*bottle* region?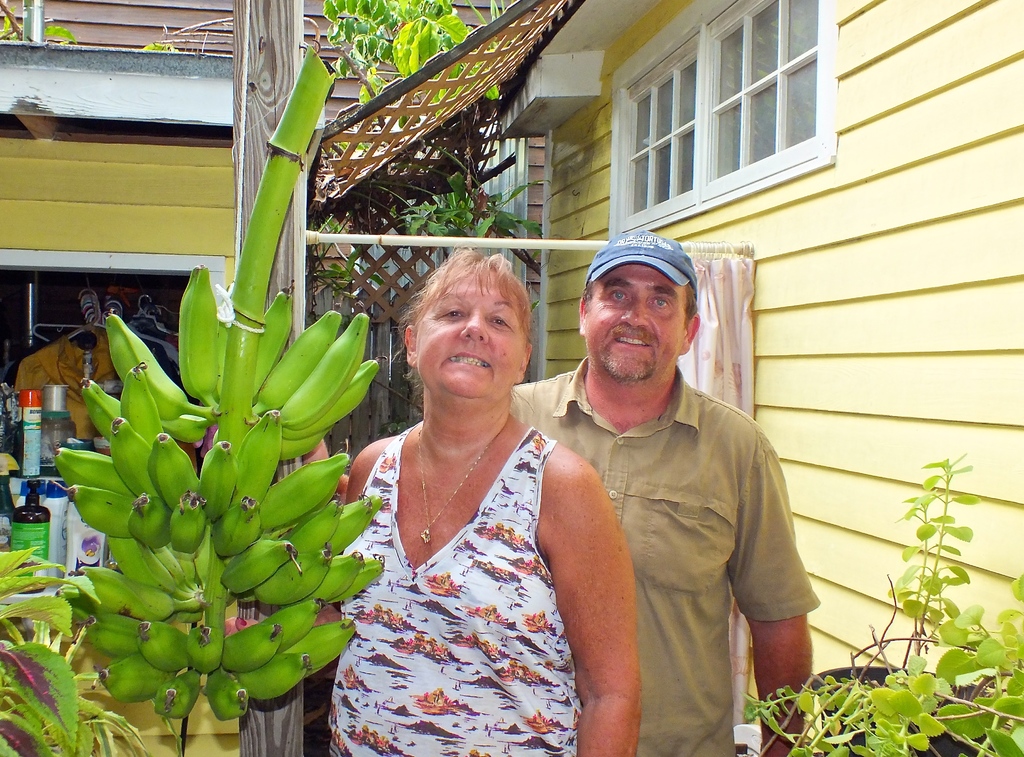
box=[42, 473, 59, 561]
